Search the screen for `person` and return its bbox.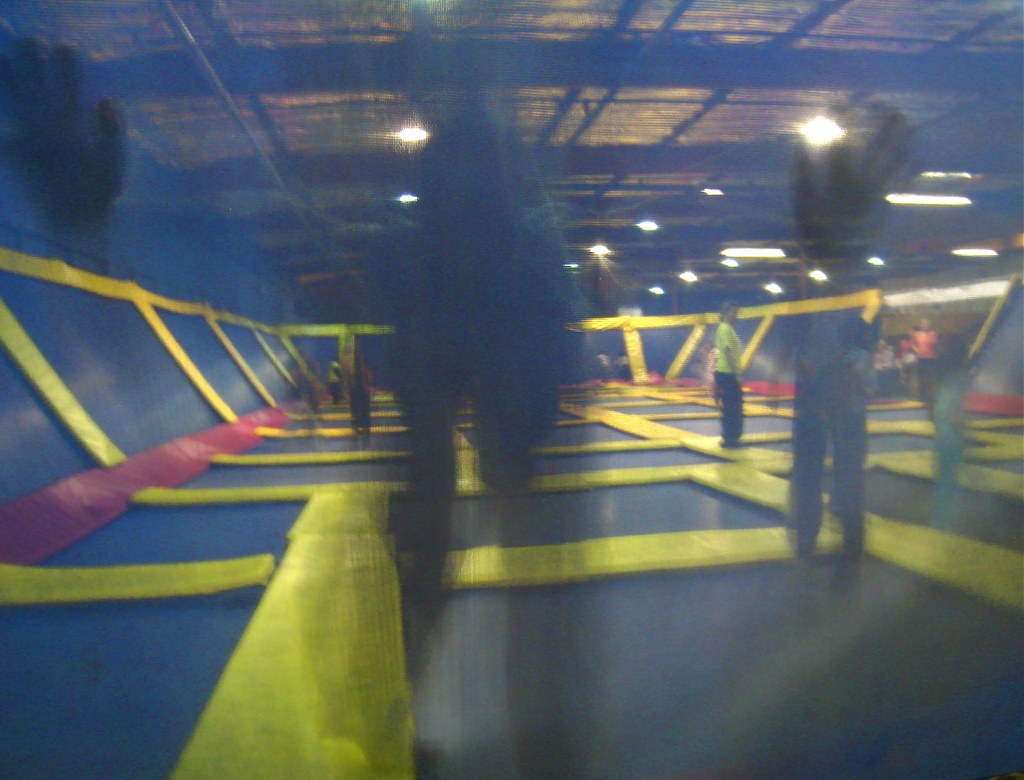
Found: 913/317/936/399.
